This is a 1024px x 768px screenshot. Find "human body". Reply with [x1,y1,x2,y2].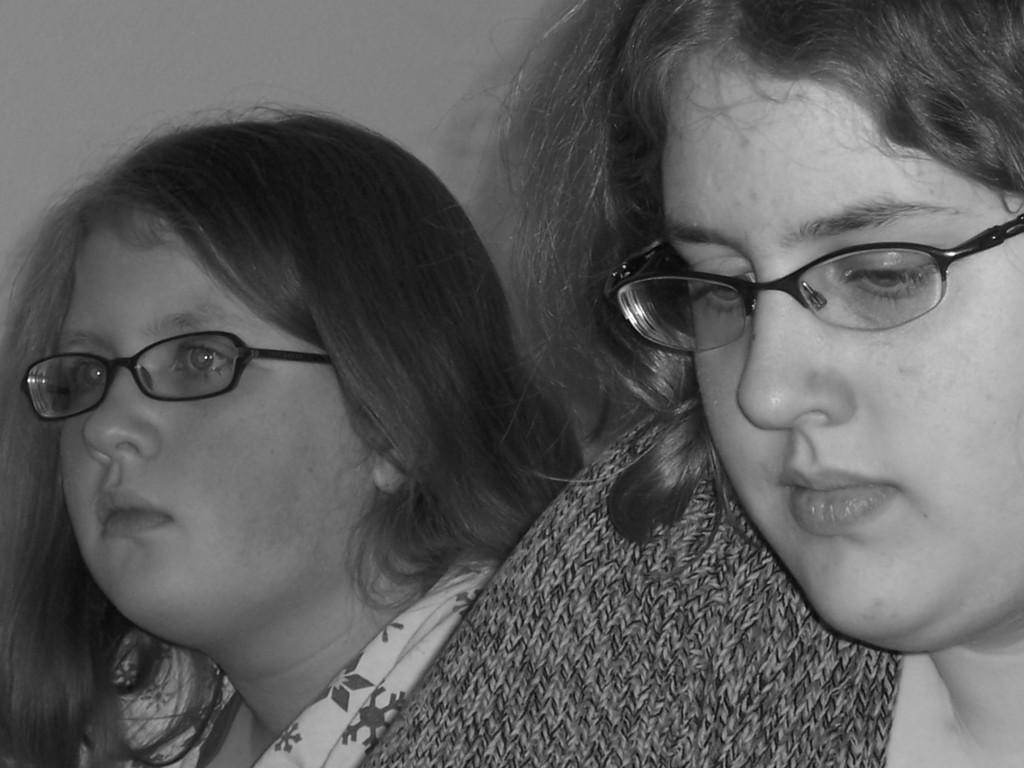
[358,0,1023,767].
